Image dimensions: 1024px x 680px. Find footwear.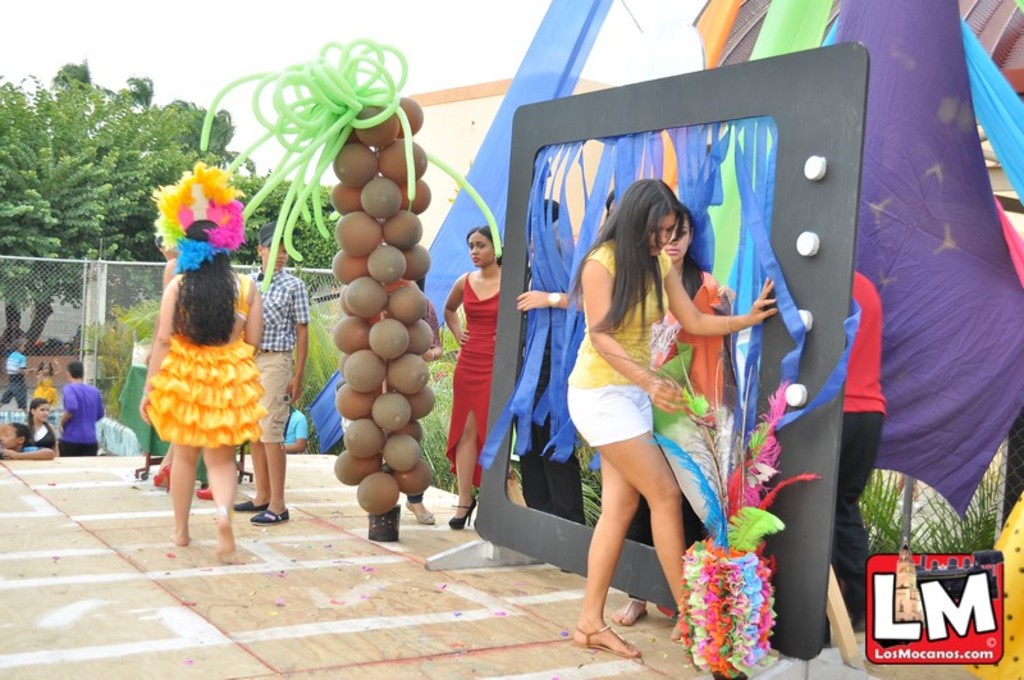
(403, 498, 435, 522).
